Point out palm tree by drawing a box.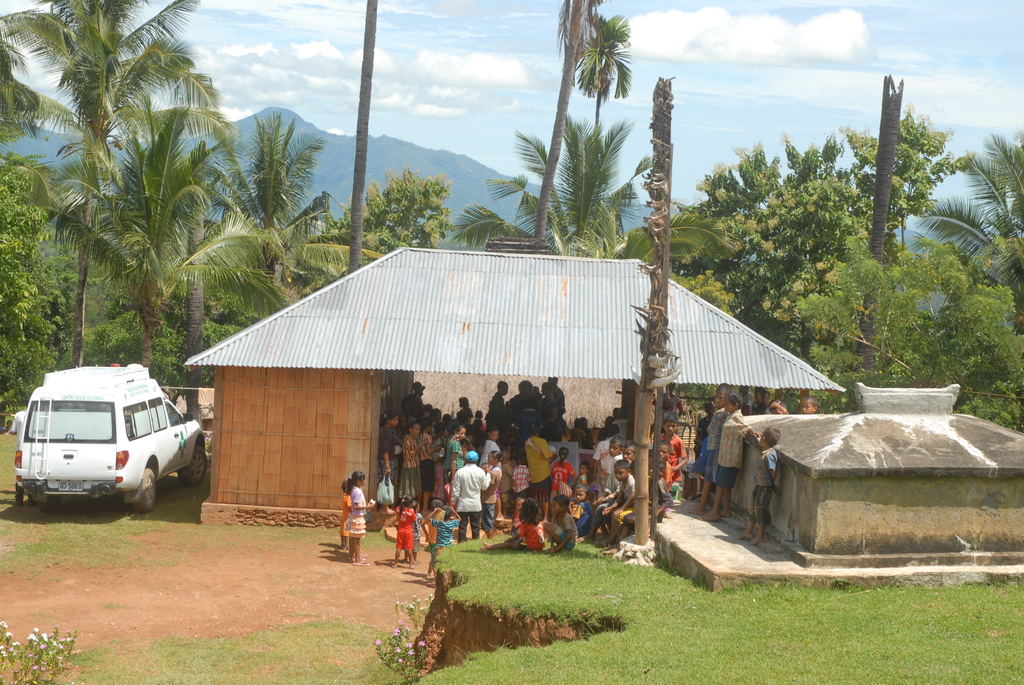
(214,118,301,354).
